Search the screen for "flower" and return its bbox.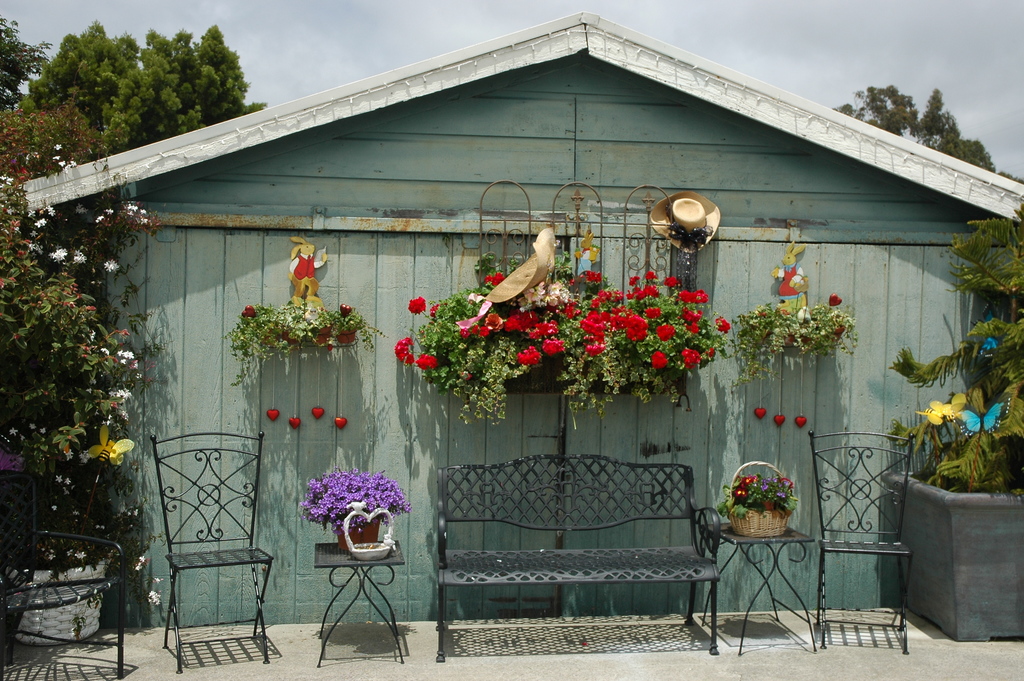
Found: select_region(49, 503, 59, 513).
